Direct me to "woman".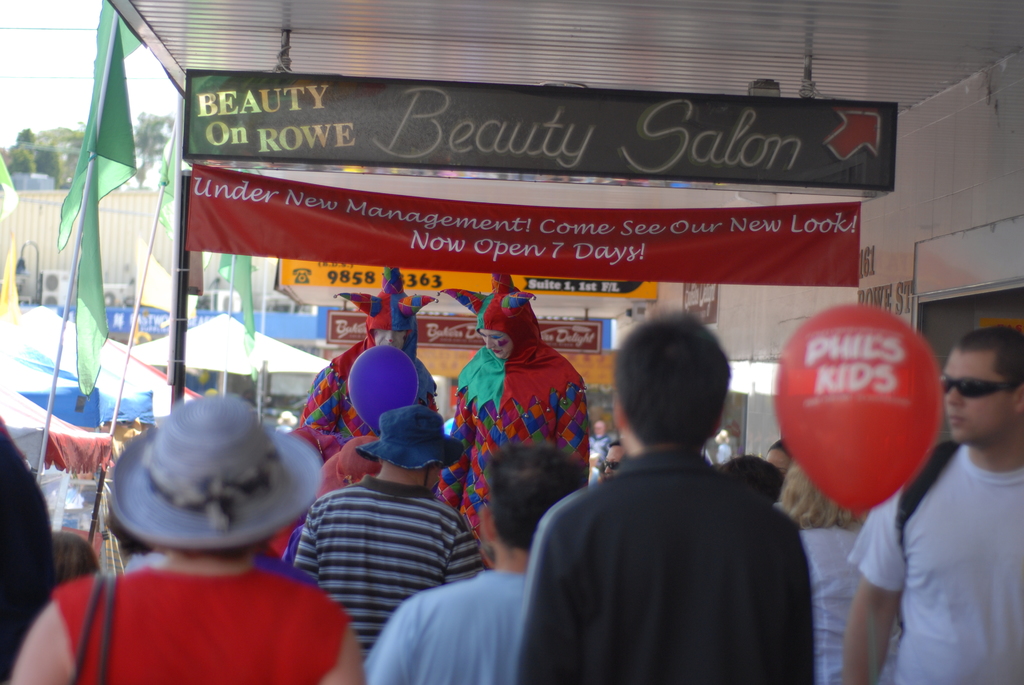
Direction: <bbox>447, 287, 590, 564</bbox>.
